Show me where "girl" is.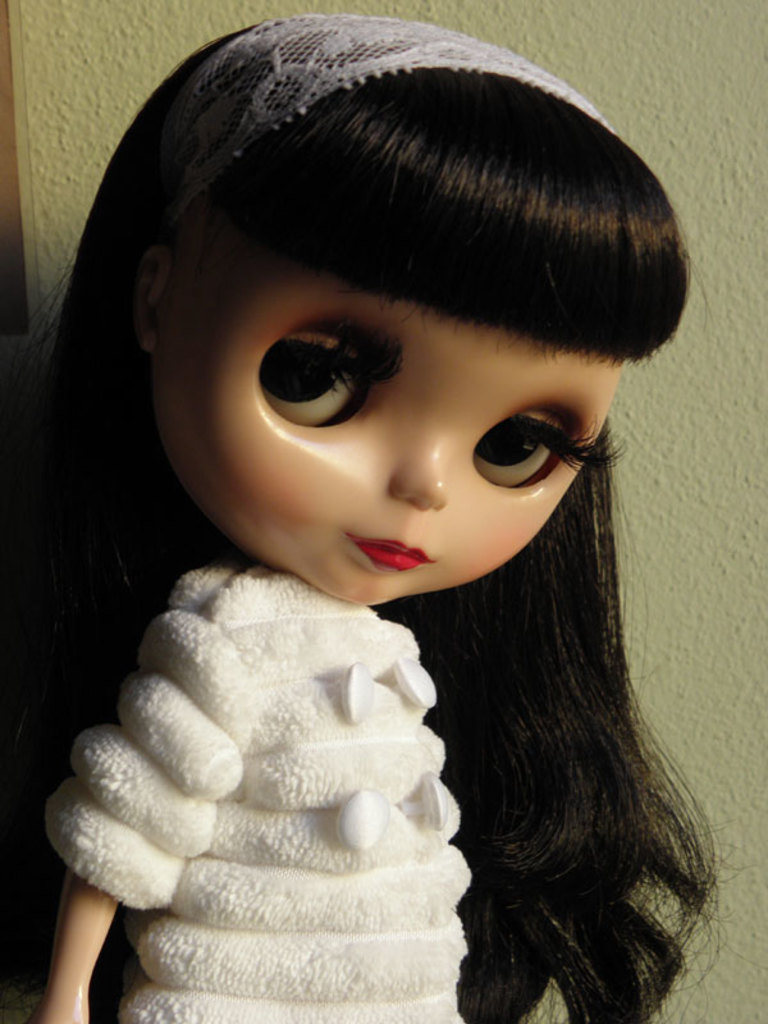
"girl" is at (0,9,745,1023).
